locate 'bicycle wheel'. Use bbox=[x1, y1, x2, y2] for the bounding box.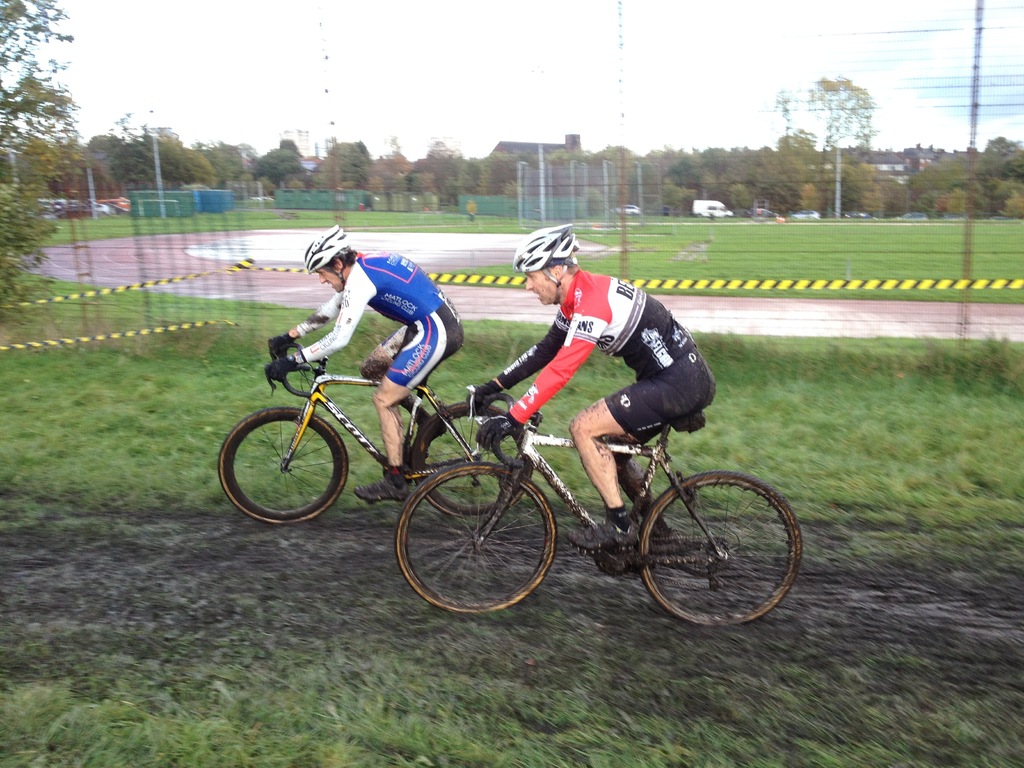
bbox=[392, 462, 556, 614].
